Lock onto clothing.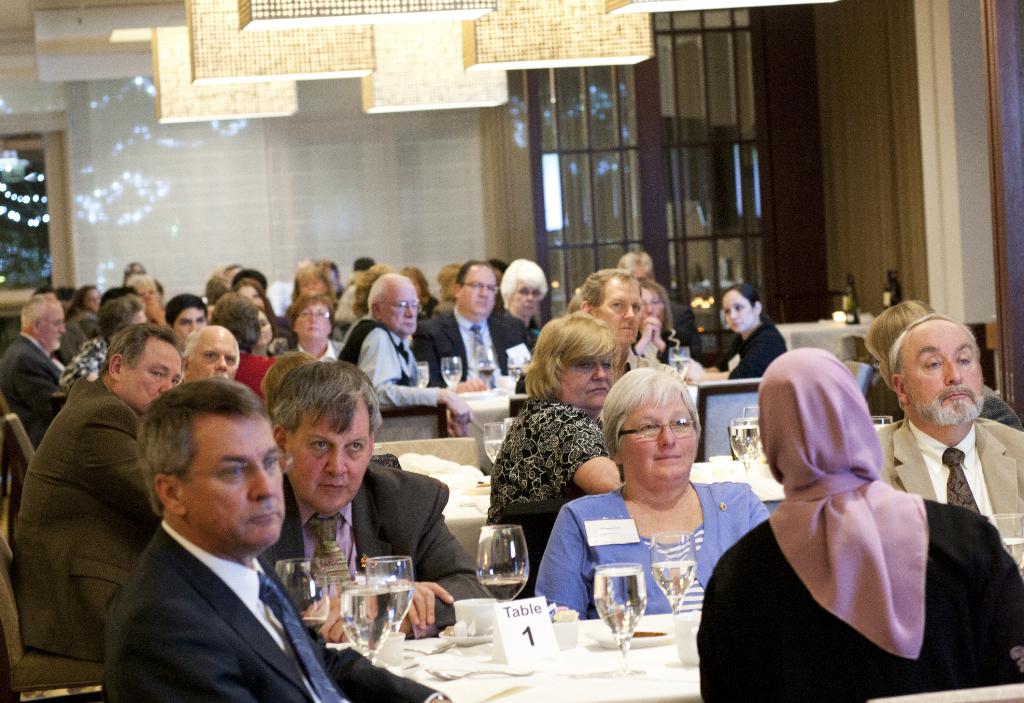
Locked: 255, 423, 499, 606.
